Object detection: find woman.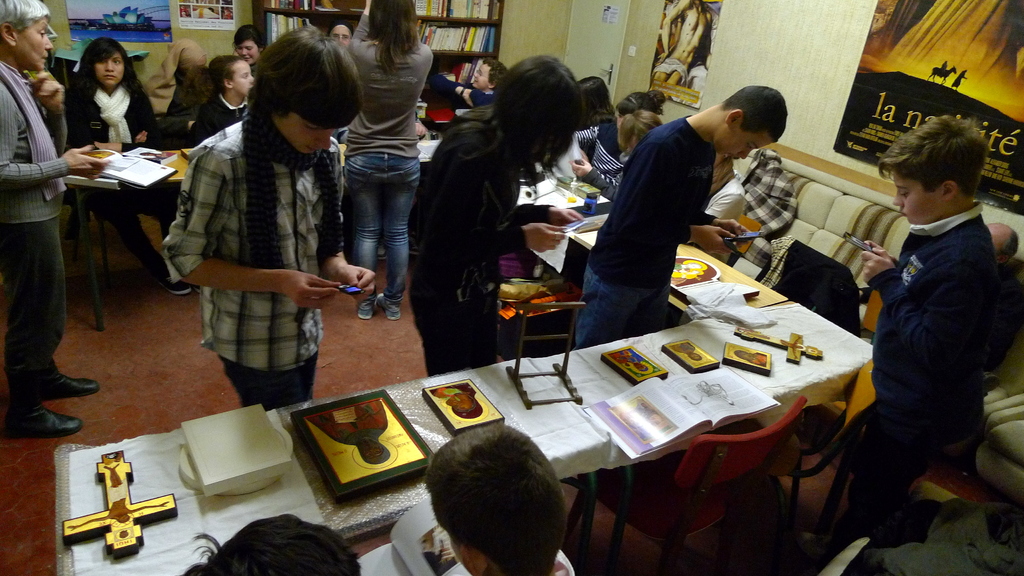
crop(228, 22, 266, 71).
